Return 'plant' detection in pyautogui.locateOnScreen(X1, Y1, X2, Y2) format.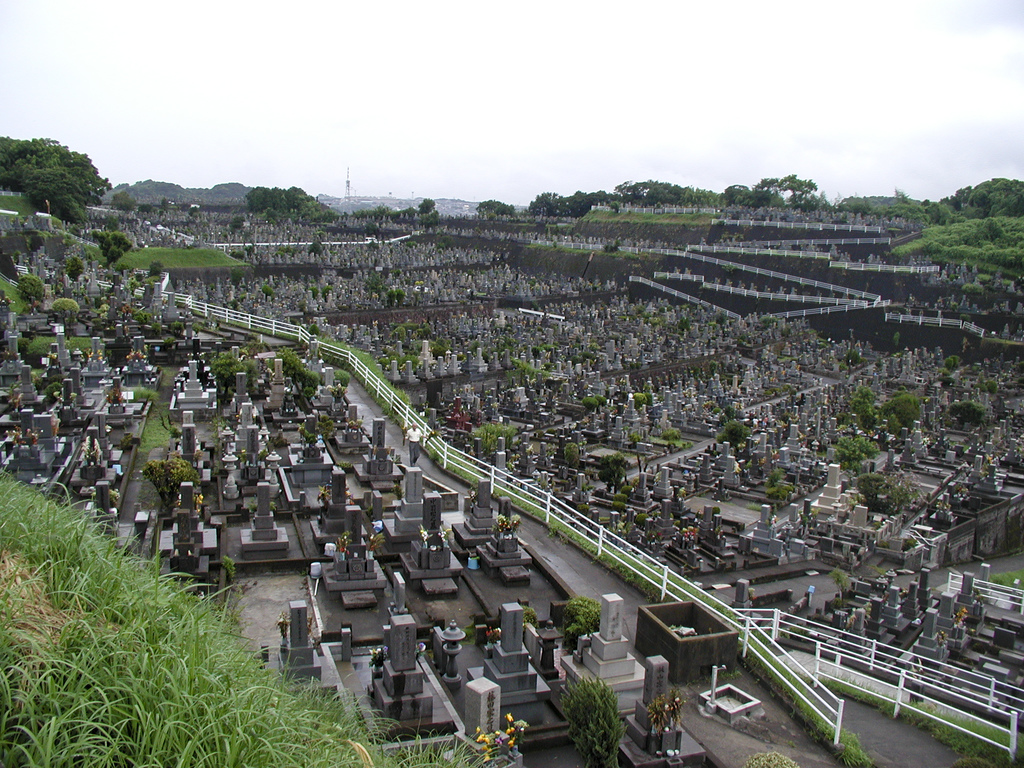
pyautogui.locateOnScreen(143, 458, 198, 509).
